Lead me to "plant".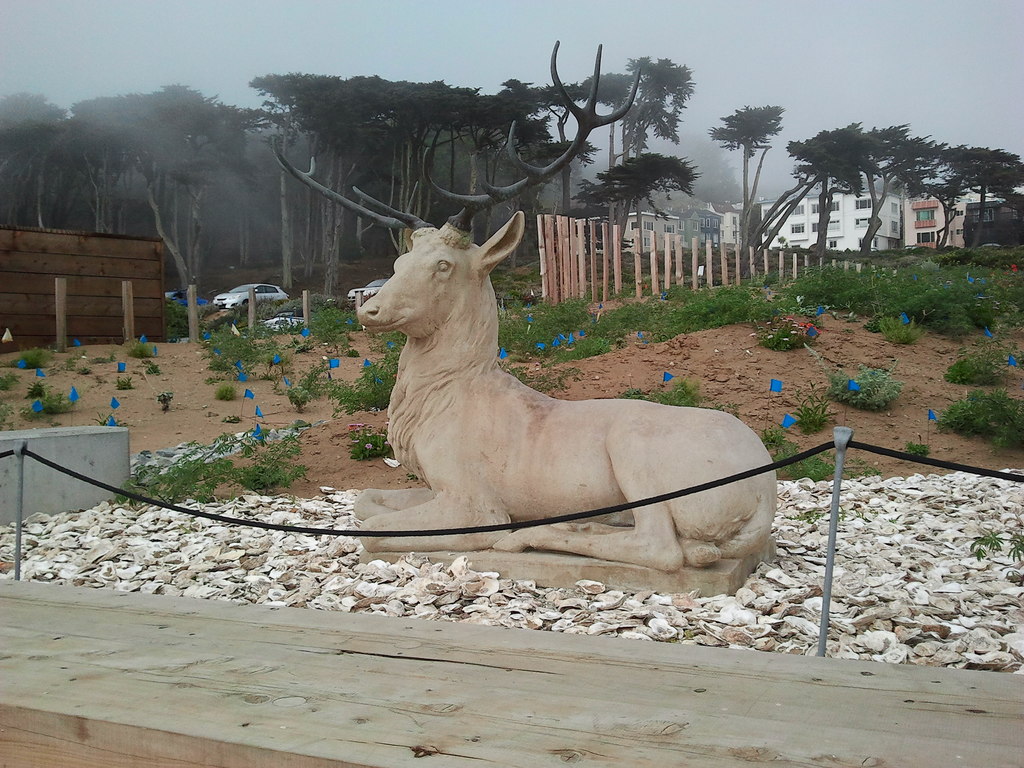
Lead to (x1=109, y1=426, x2=271, y2=509).
